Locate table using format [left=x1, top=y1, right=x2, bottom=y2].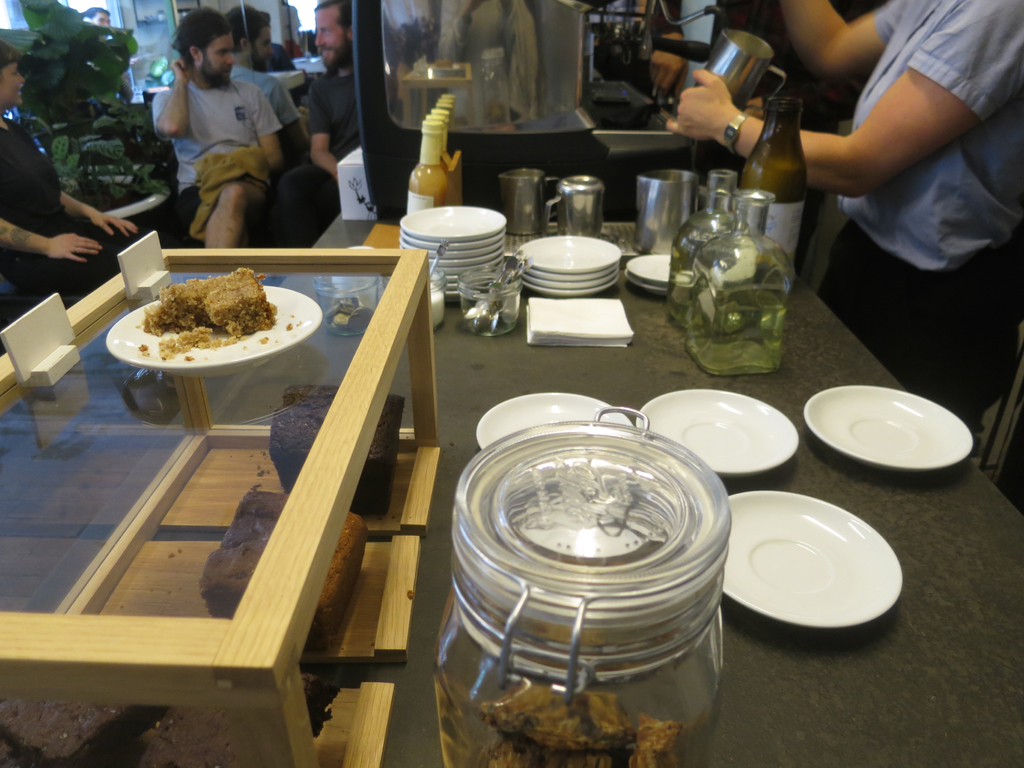
[left=0, top=218, right=1023, bottom=767].
